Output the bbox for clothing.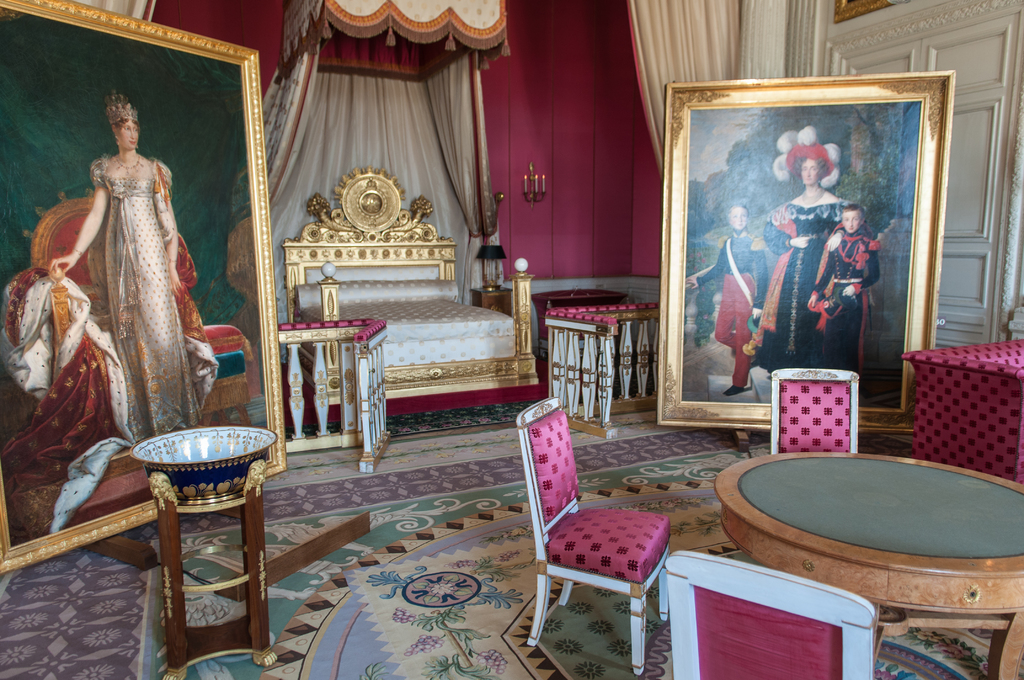
800,229,885,368.
